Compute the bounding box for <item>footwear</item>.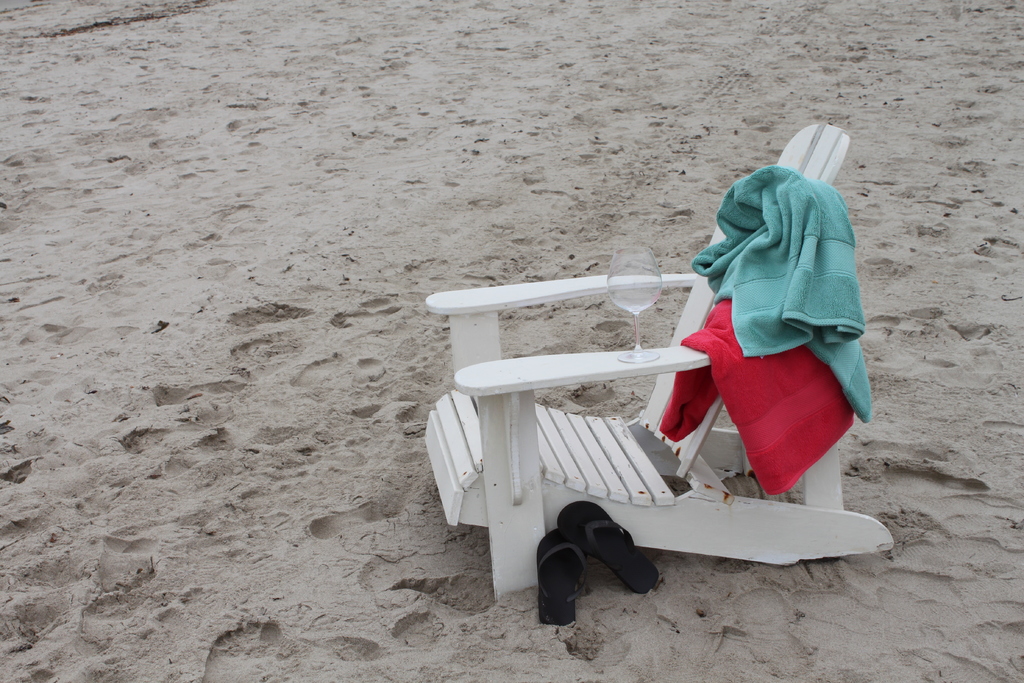
pyautogui.locateOnScreen(534, 534, 580, 627).
